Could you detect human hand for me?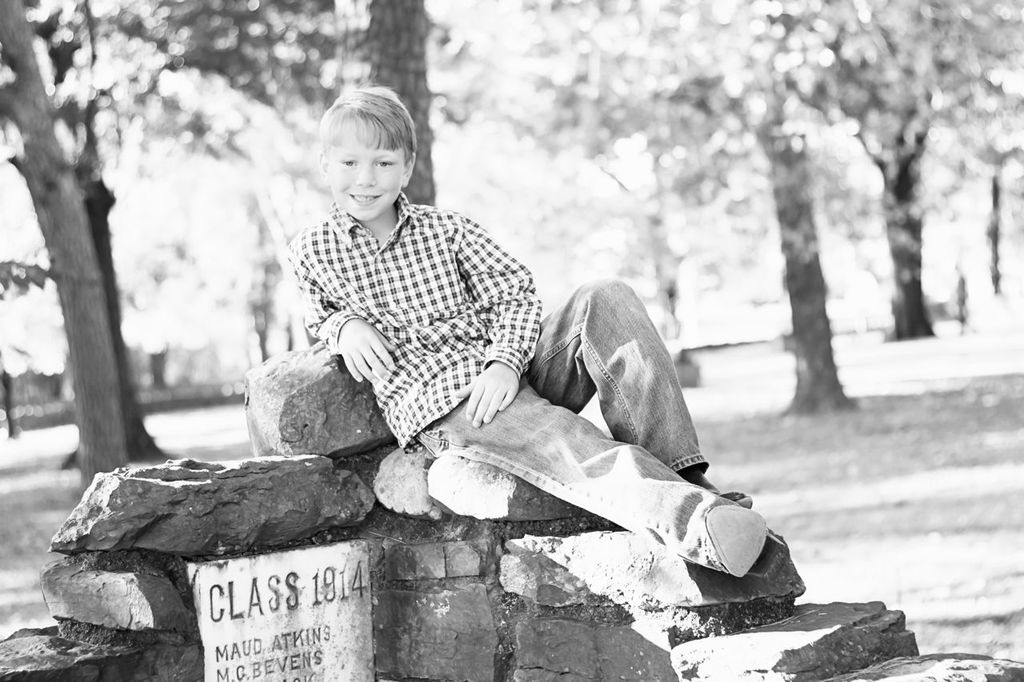
Detection result: Rect(338, 317, 396, 388).
